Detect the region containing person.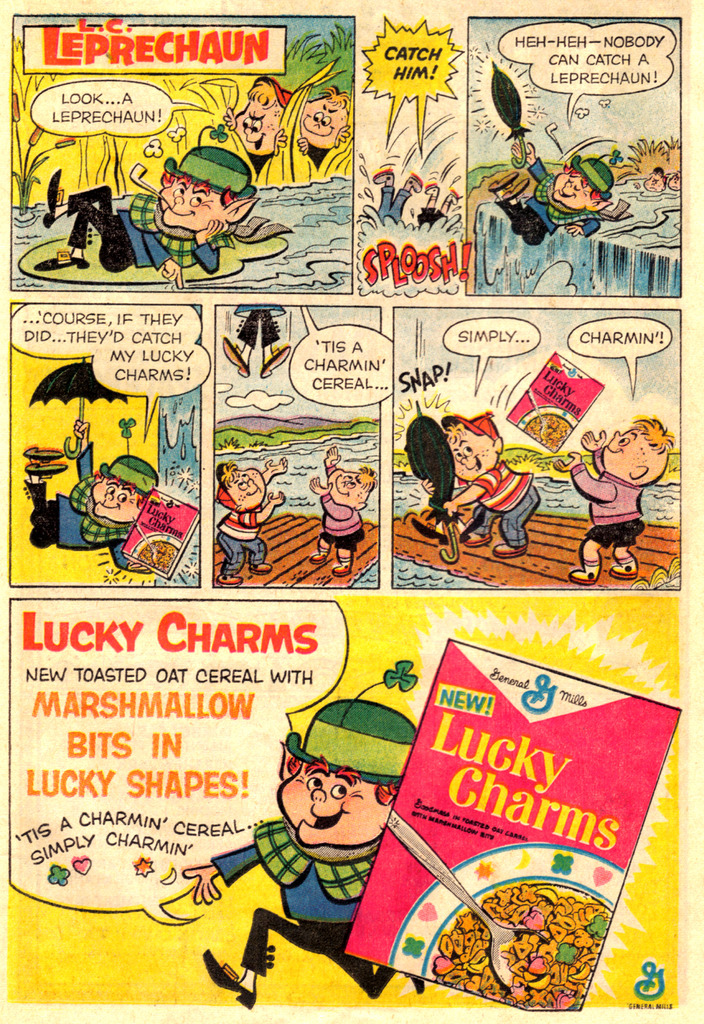
detection(237, 680, 429, 993).
